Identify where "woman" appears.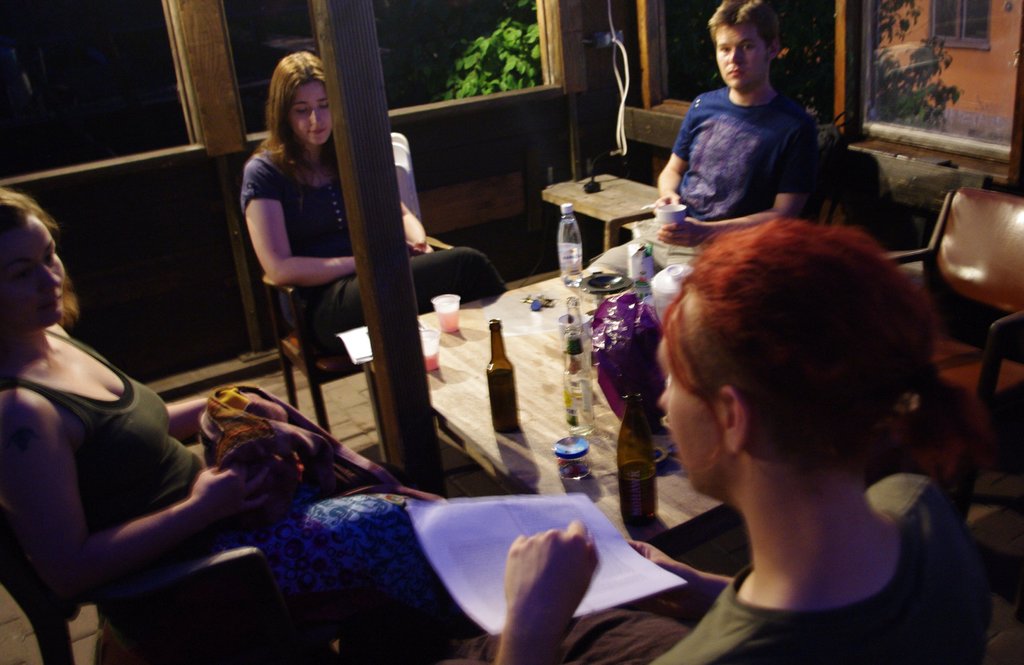
Appears at (left=467, top=217, right=1018, bottom=664).
